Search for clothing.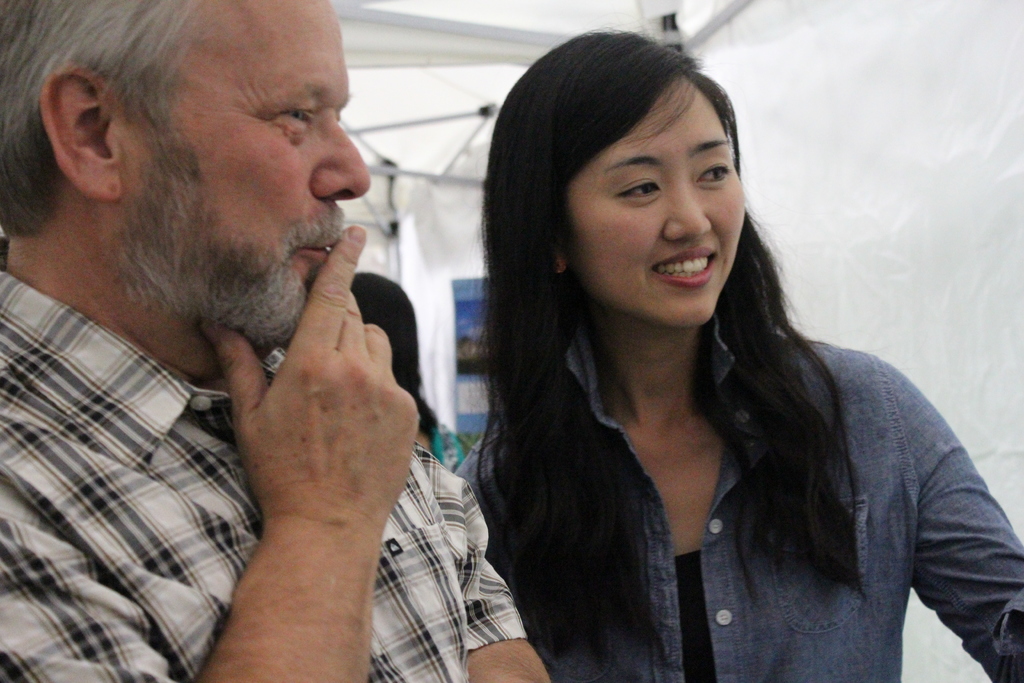
Found at region(0, 234, 535, 682).
